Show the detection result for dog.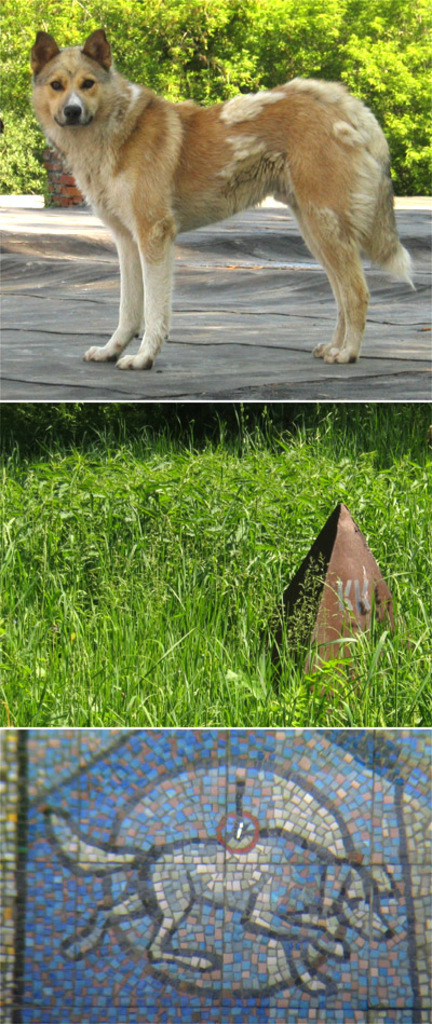
pyautogui.locateOnScreen(26, 28, 420, 368).
